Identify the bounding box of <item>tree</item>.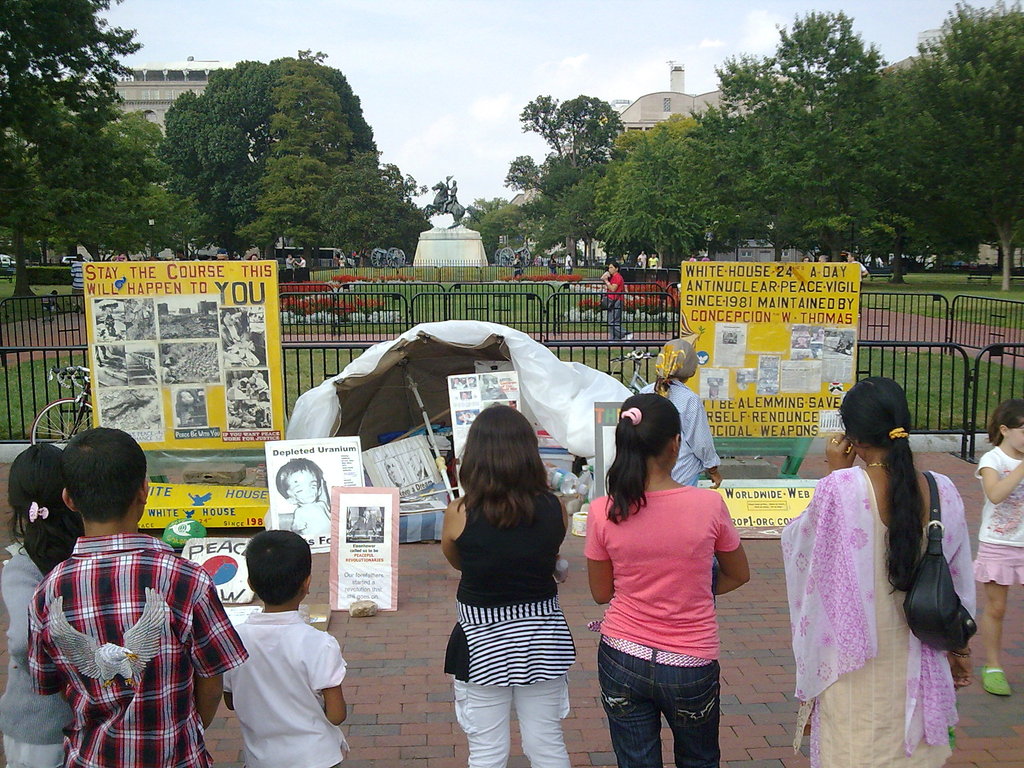
l=19, t=21, r=148, b=235.
